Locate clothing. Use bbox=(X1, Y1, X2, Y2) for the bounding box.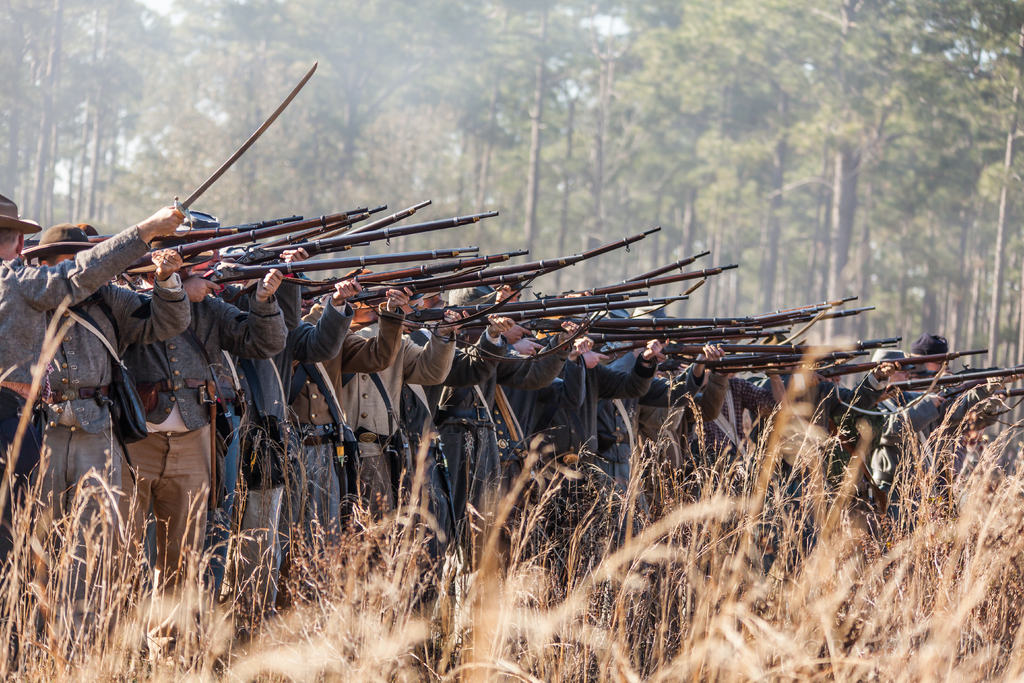
bbox=(460, 324, 579, 559).
